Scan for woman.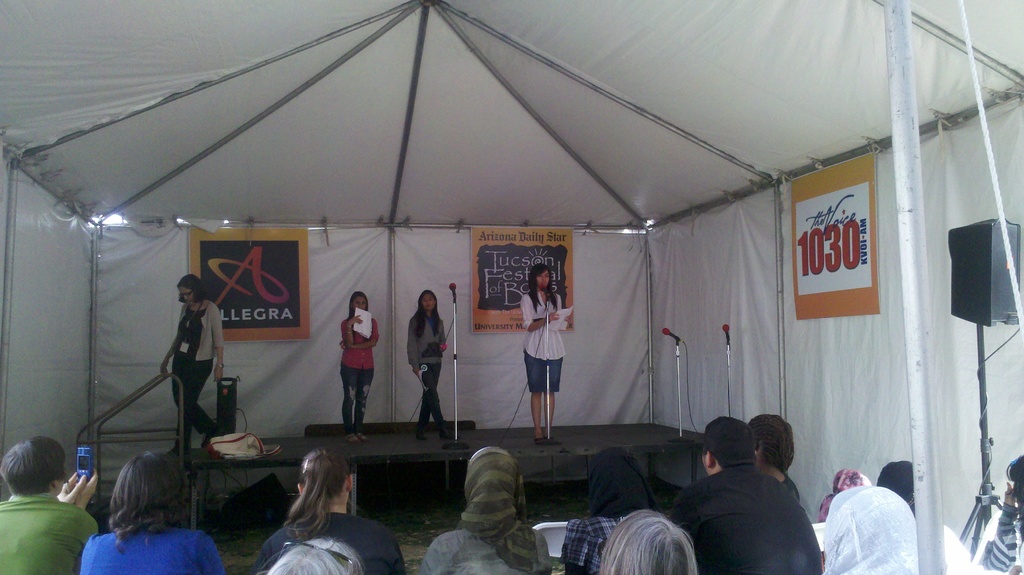
Scan result: (x1=522, y1=264, x2=575, y2=446).
